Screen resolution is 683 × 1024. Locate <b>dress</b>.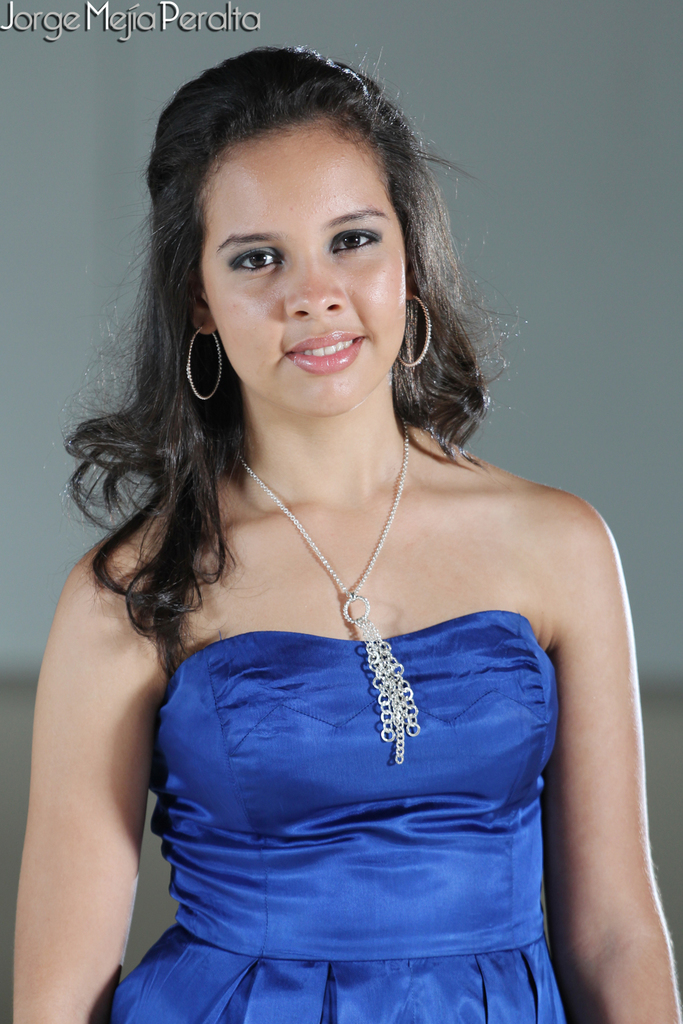
{"left": 112, "top": 610, "right": 576, "bottom": 1023}.
